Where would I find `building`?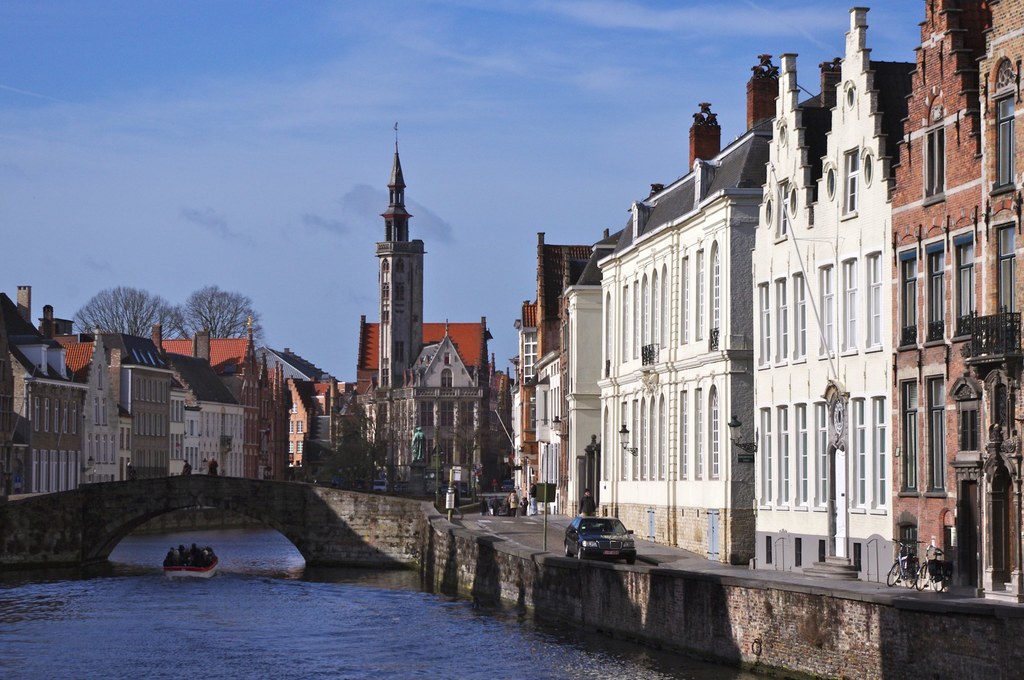
At bbox=[83, 323, 119, 490].
